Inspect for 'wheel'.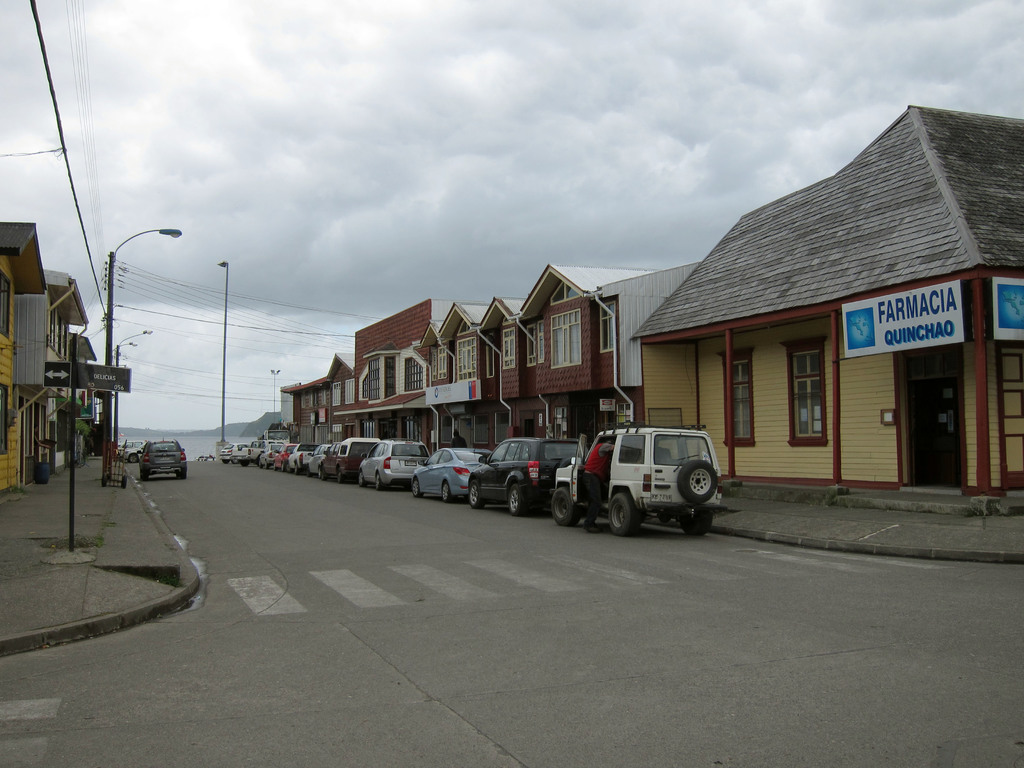
Inspection: (173,468,186,481).
